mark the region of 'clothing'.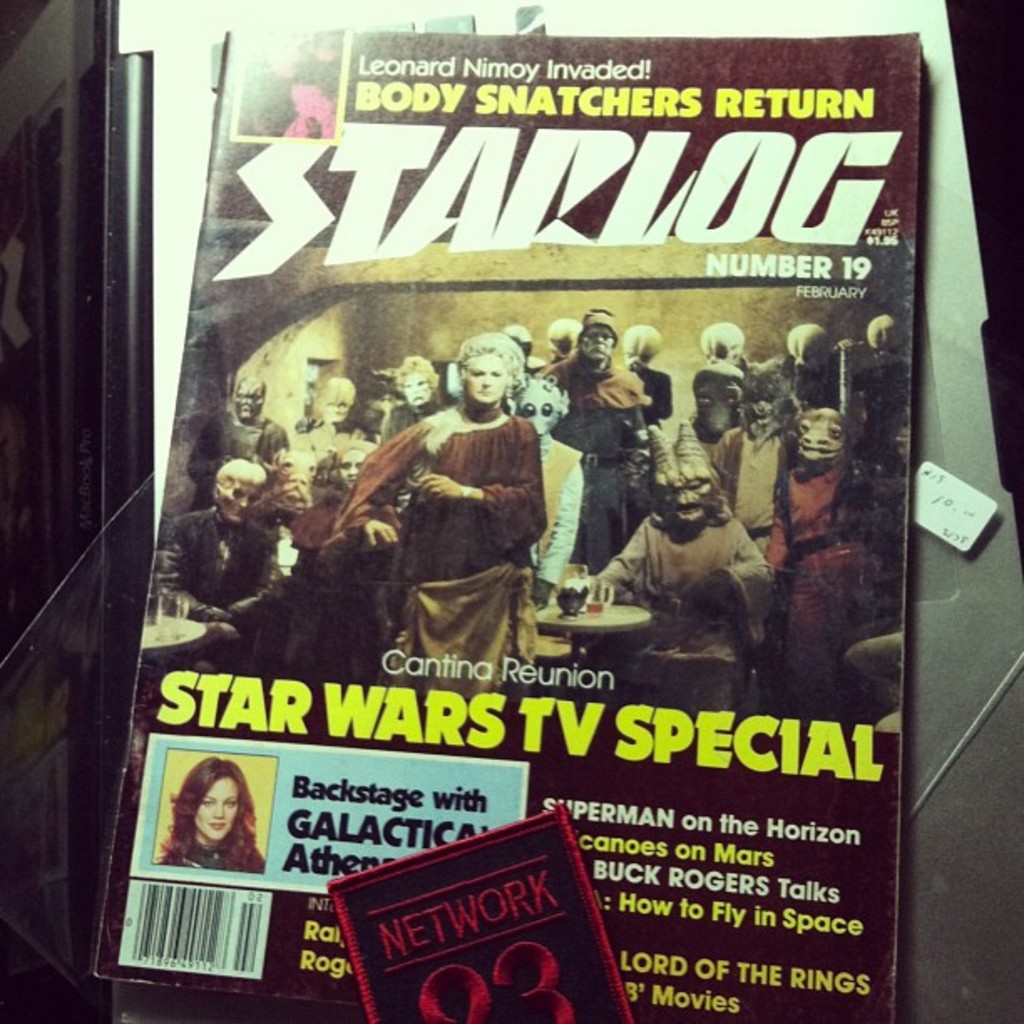
Region: [544, 351, 644, 571].
